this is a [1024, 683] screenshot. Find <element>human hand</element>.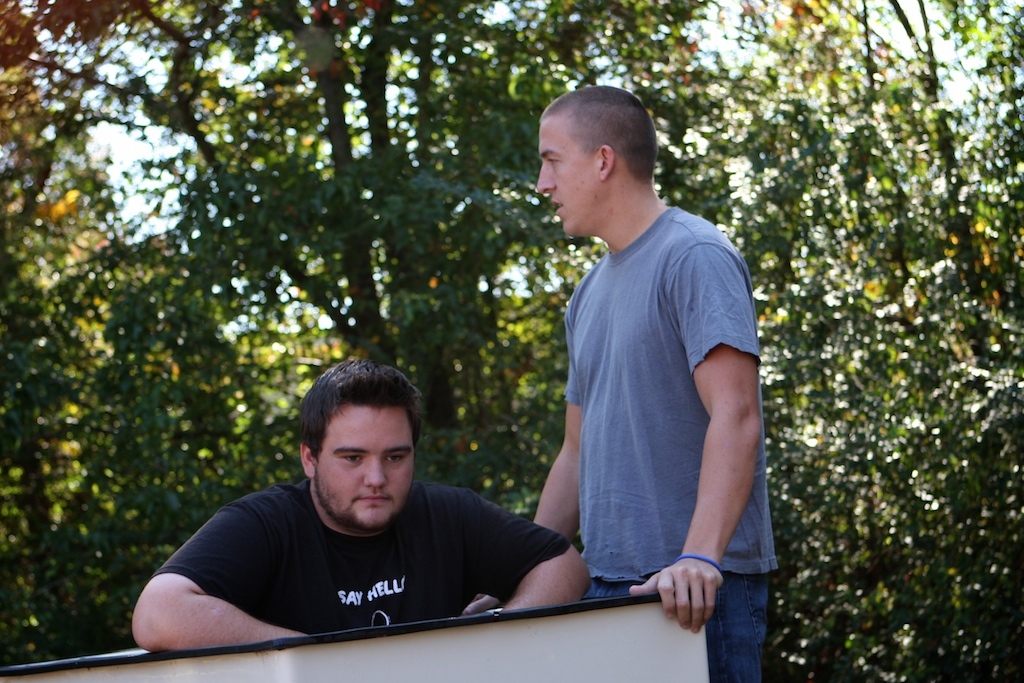
Bounding box: <region>627, 557, 727, 637</region>.
